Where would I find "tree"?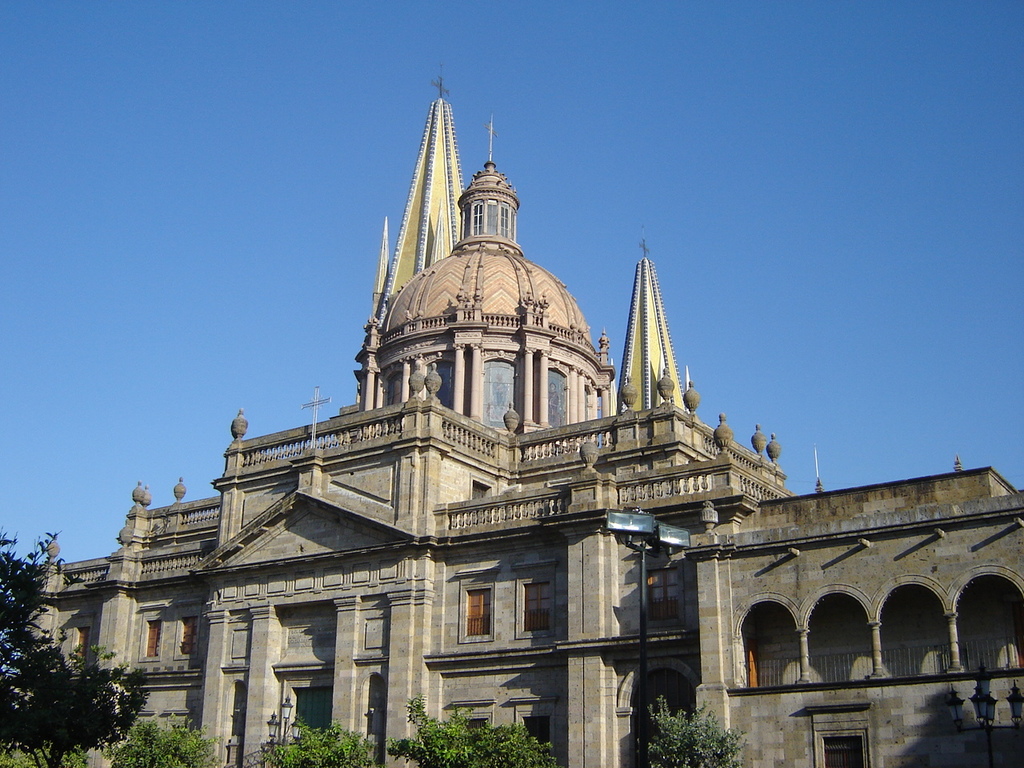
At select_region(0, 533, 149, 765).
